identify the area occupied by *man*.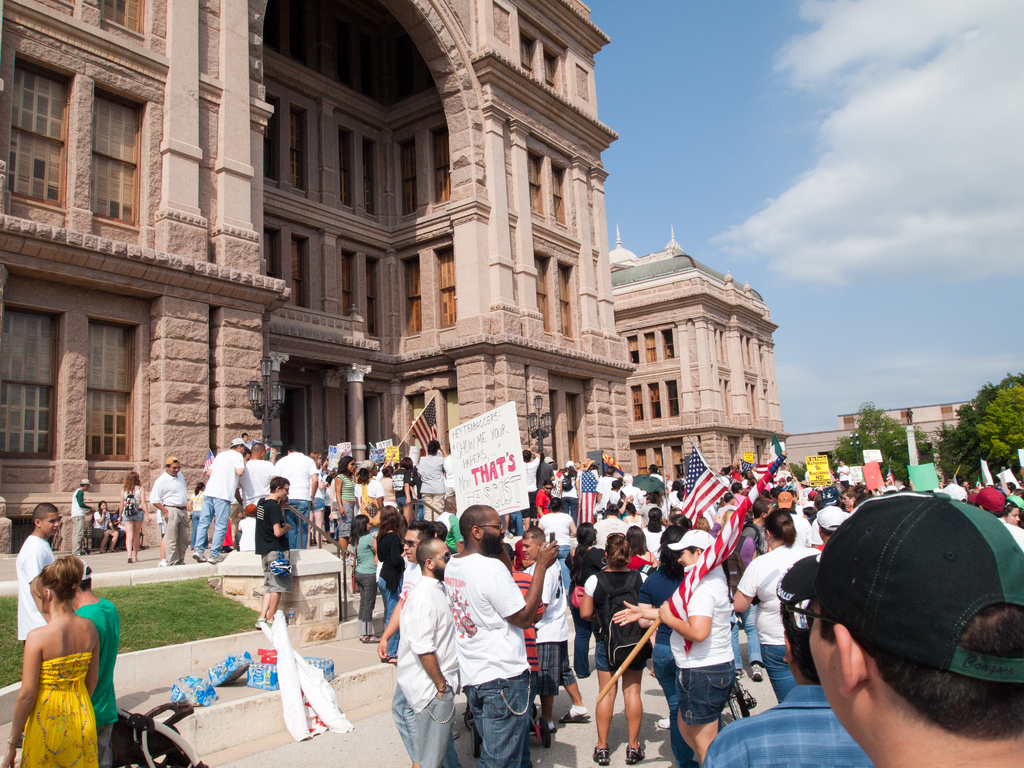
Area: detection(380, 520, 459, 767).
